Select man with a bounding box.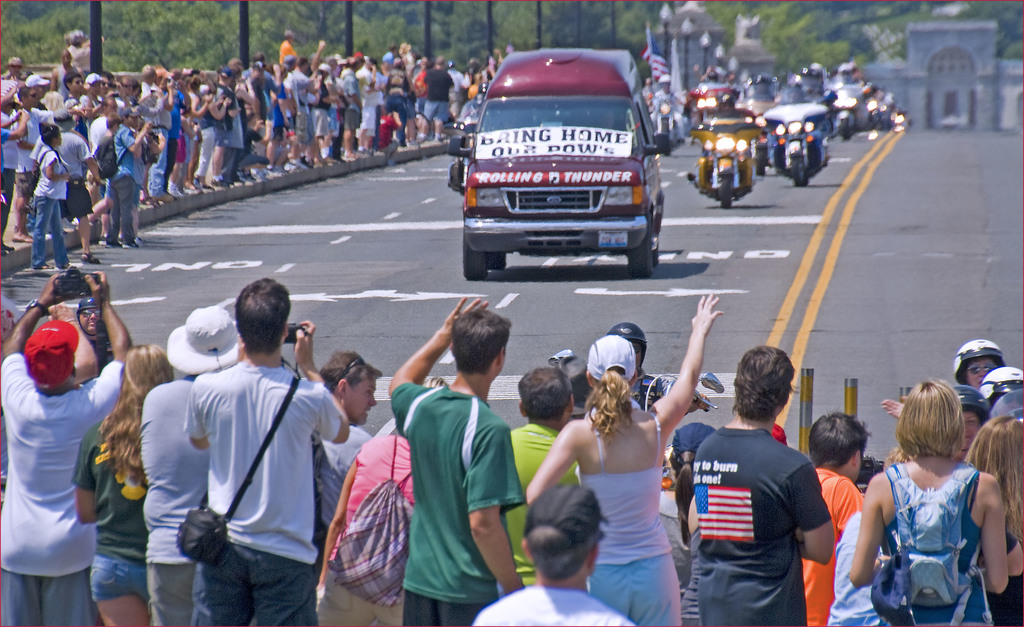
145/274/336/624.
